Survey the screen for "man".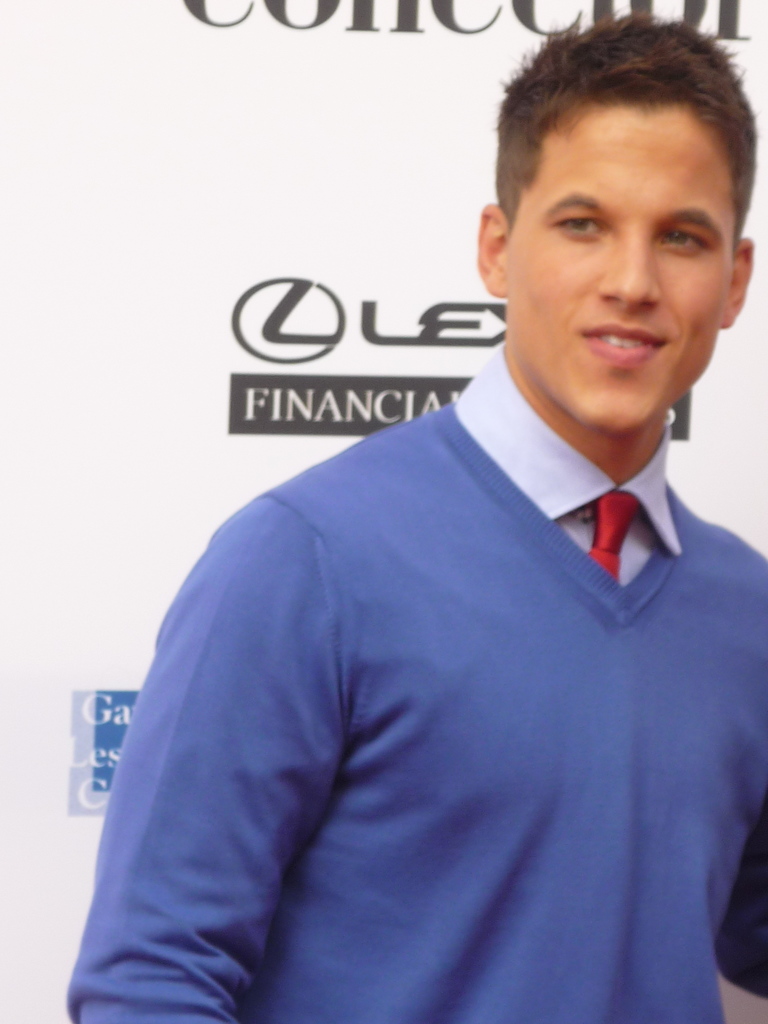
Survey found: 65,14,767,1023.
